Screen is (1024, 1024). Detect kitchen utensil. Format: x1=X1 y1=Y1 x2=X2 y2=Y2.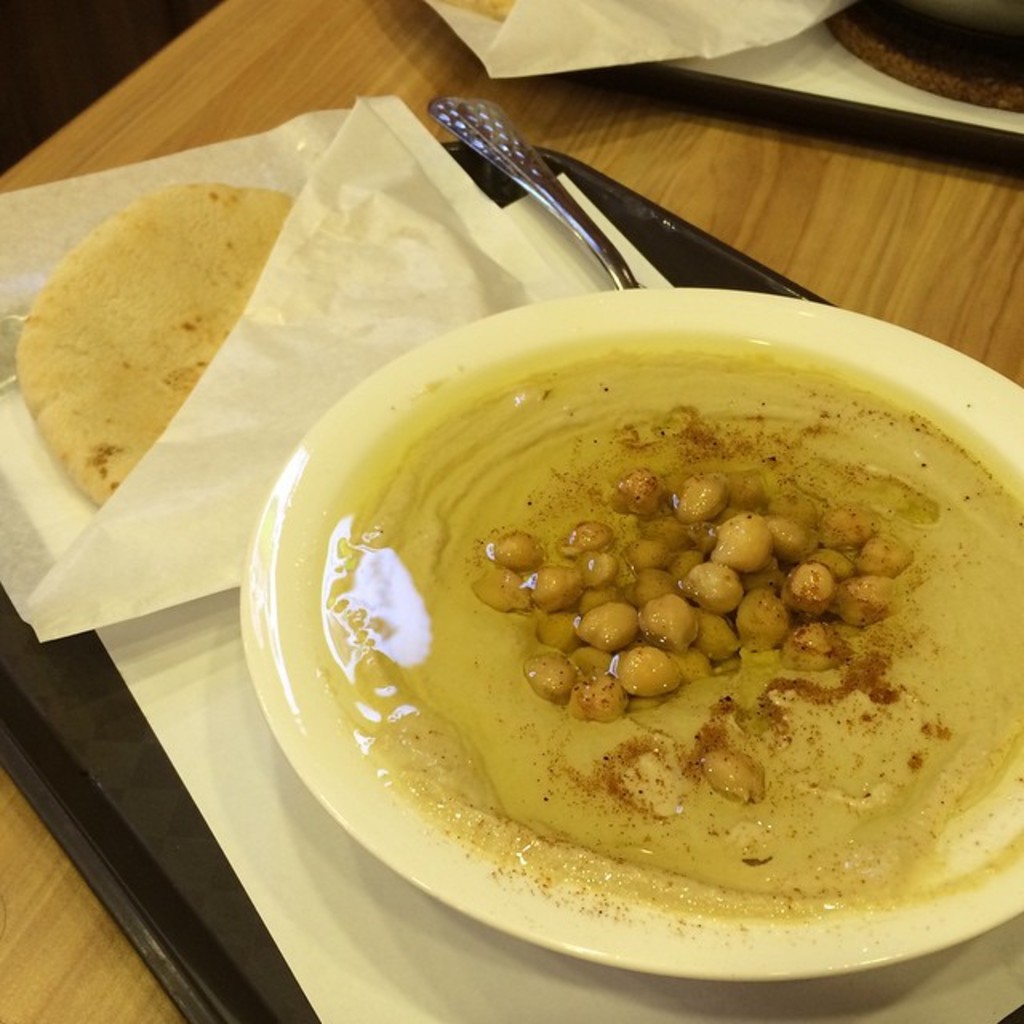
x1=427 y1=96 x2=643 y2=288.
